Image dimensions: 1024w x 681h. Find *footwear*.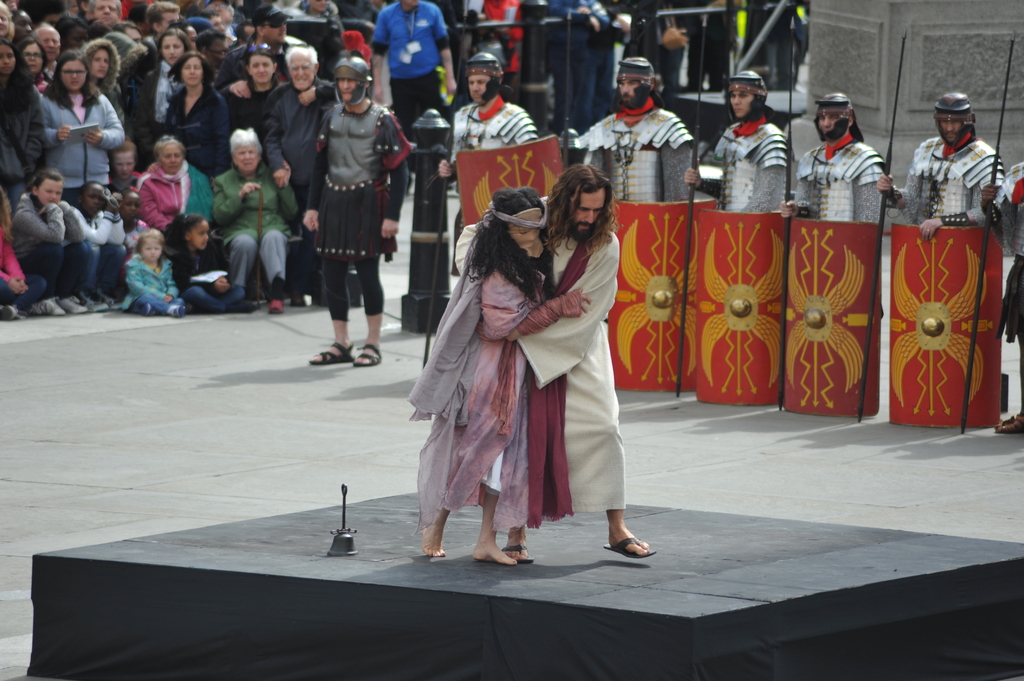
[79,294,105,311].
